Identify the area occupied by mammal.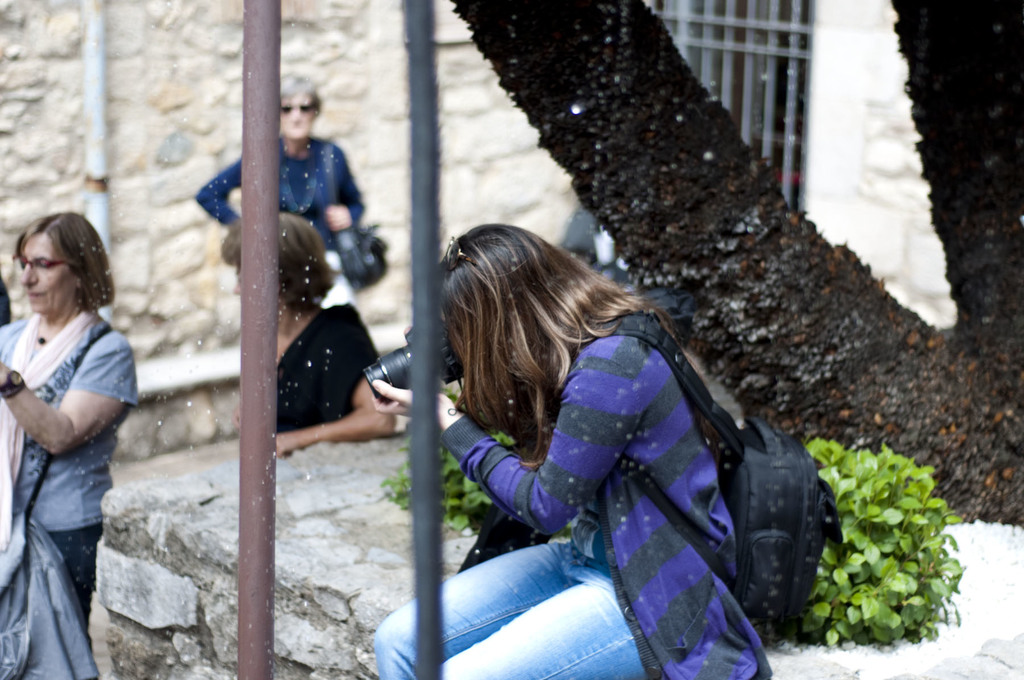
Area: [left=3, top=211, right=141, bottom=679].
